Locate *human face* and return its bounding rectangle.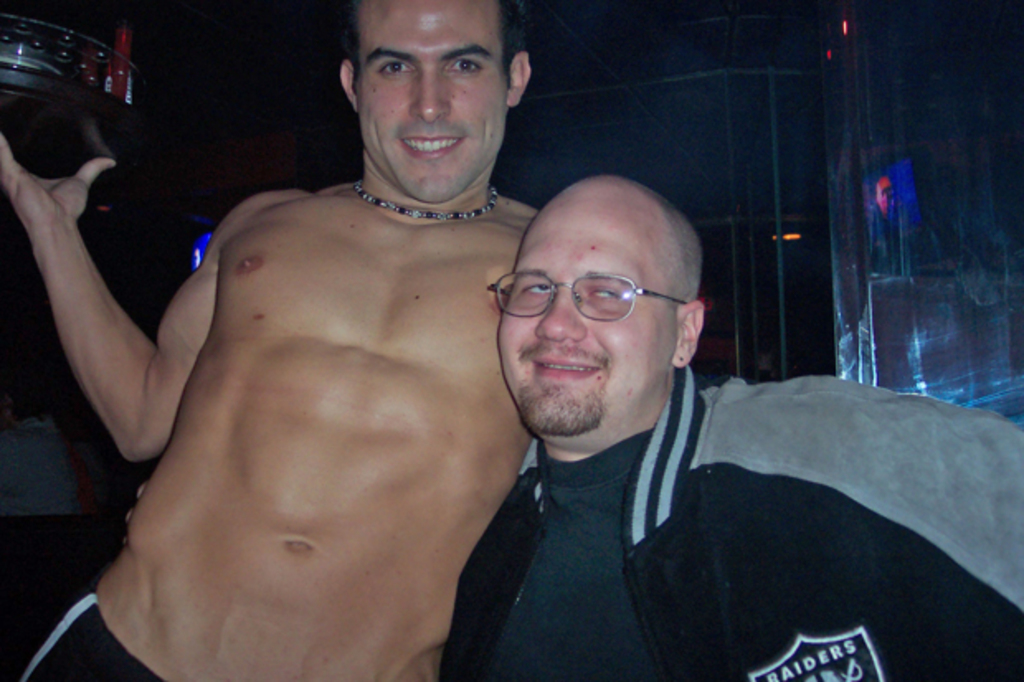
(left=495, top=185, right=677, bottom=434).
